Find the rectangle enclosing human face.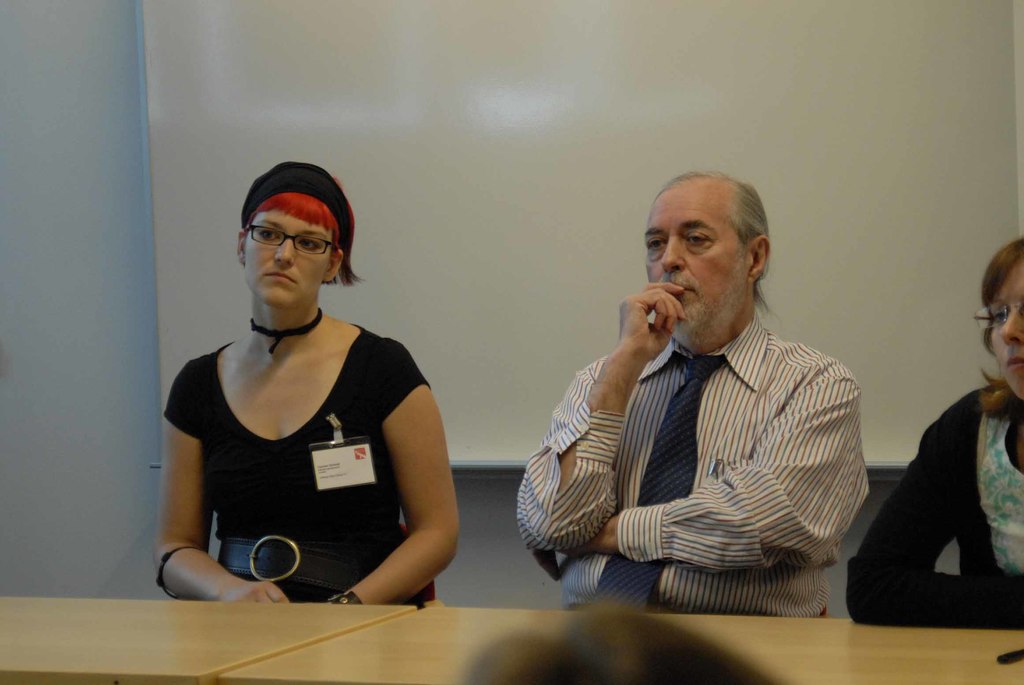
rect(243, 209, 334, 311).
